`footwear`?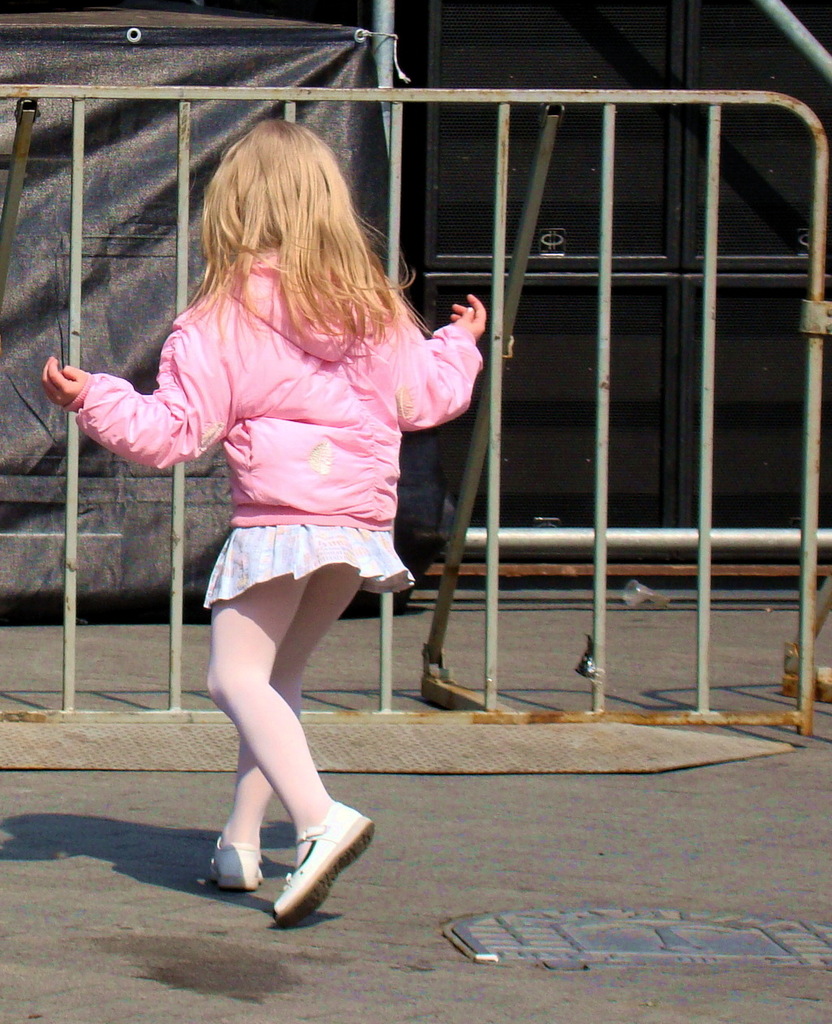
rect(269, 792, 378, 927)
